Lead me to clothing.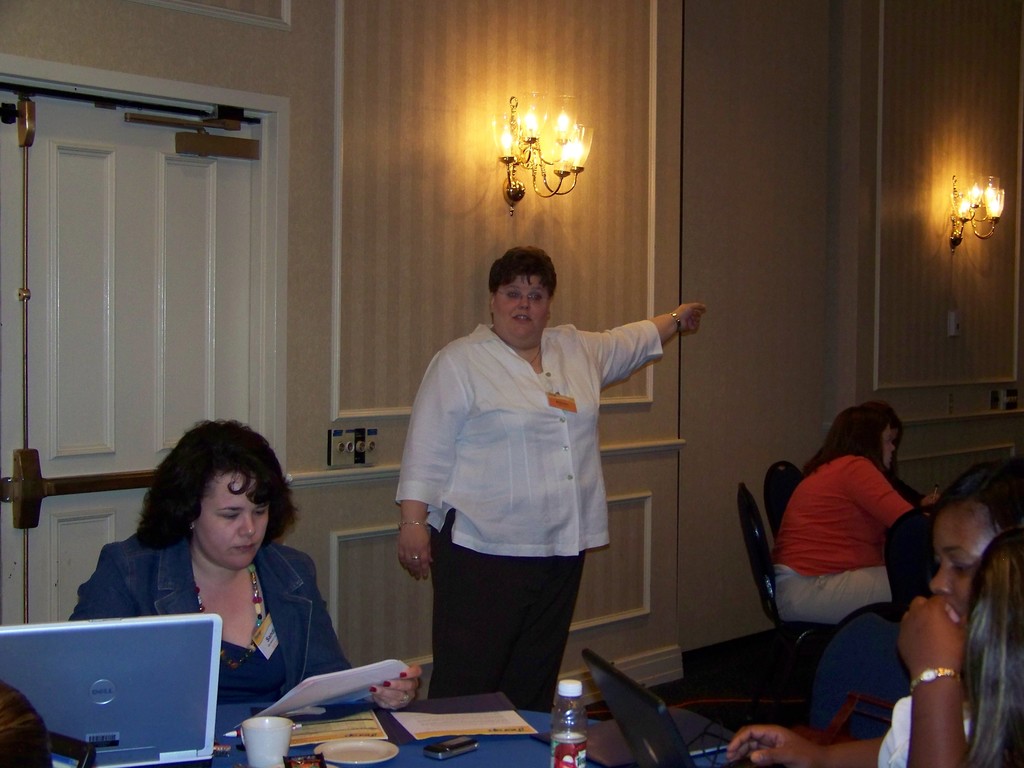
Lead to x1=778, y1=452, x2=926, y2=626.
